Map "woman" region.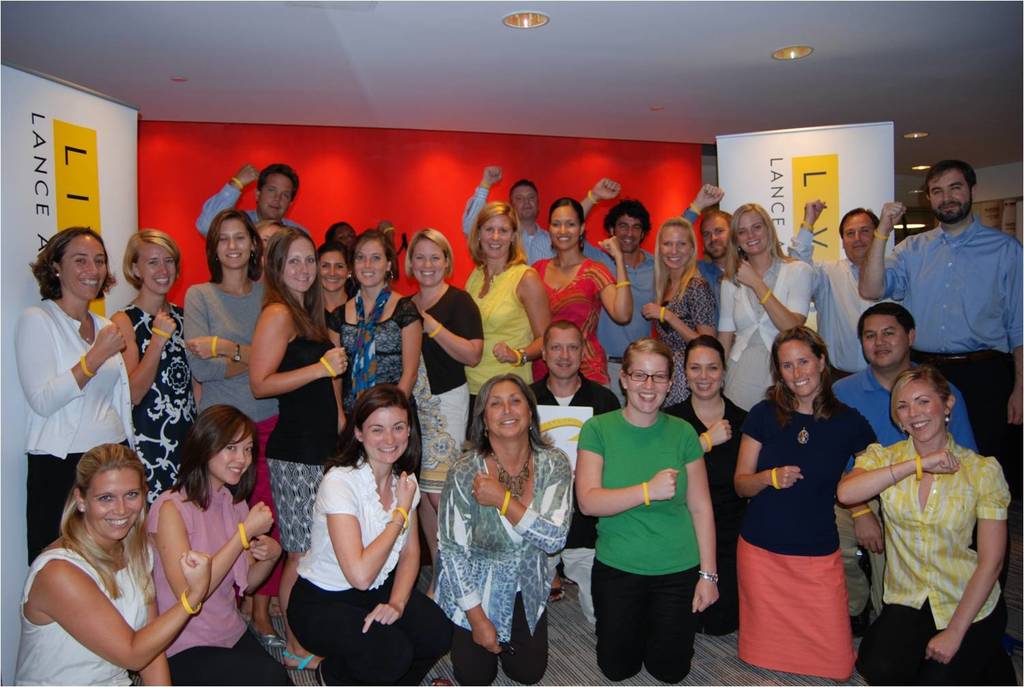
Mapped to (834,364,1023,686).
